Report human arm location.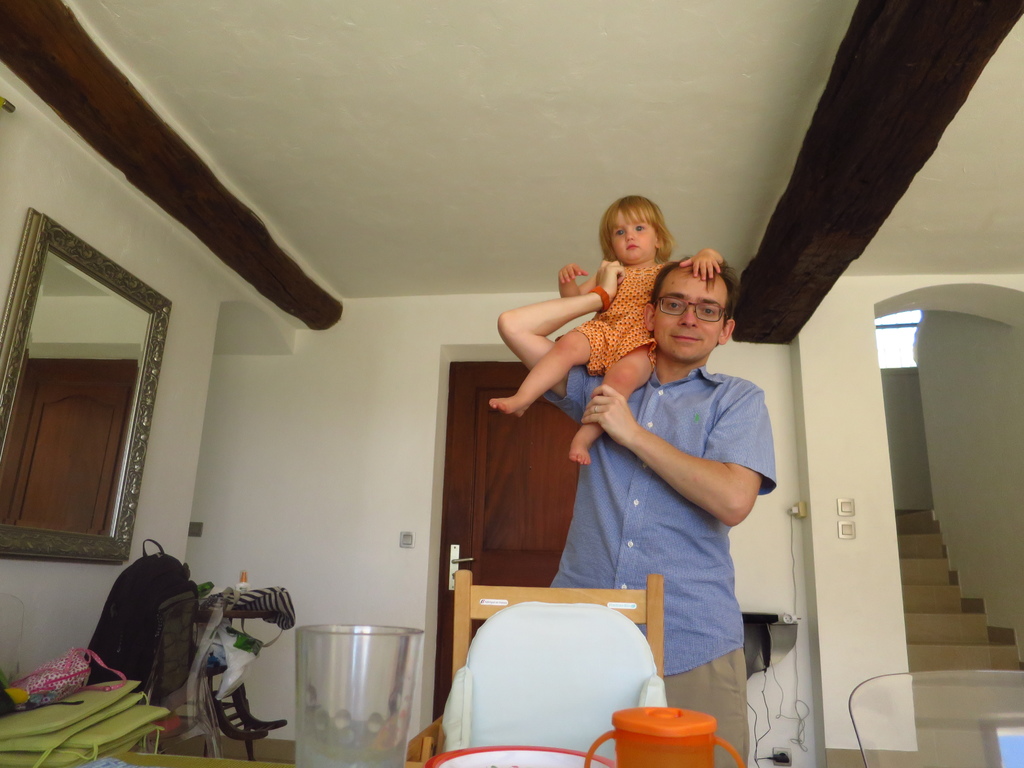
Report: left=680, top=246, right=724, bottom=282.
